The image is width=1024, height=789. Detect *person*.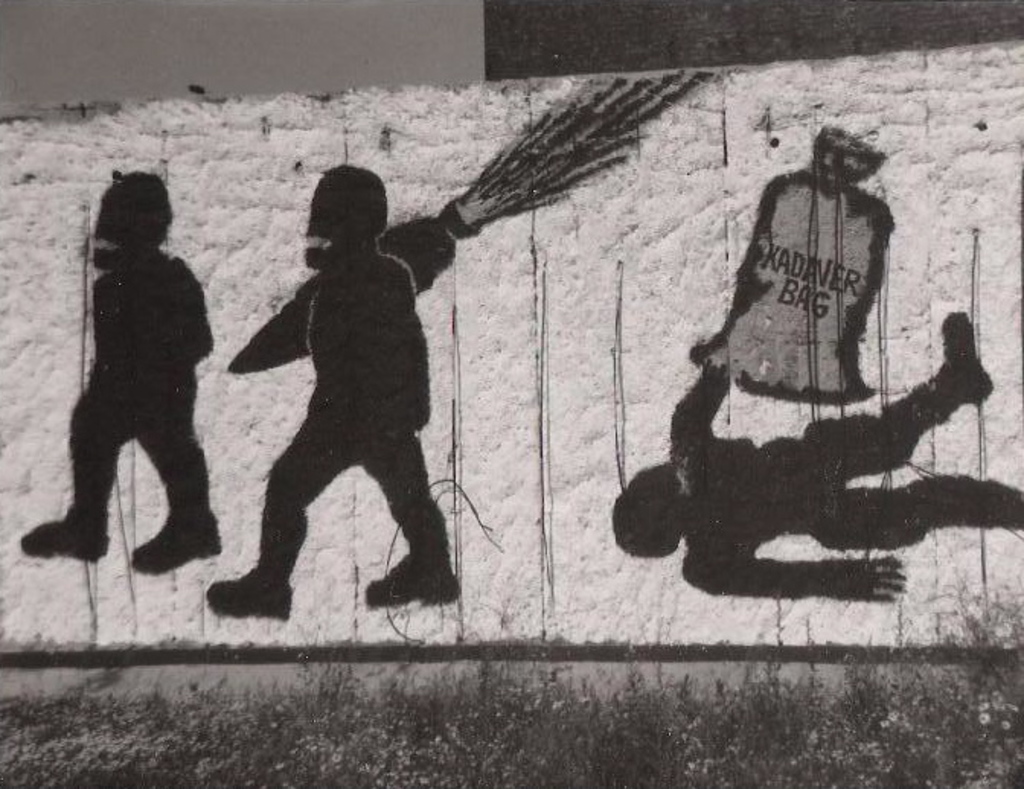
Detection: (17,169,216,577).
